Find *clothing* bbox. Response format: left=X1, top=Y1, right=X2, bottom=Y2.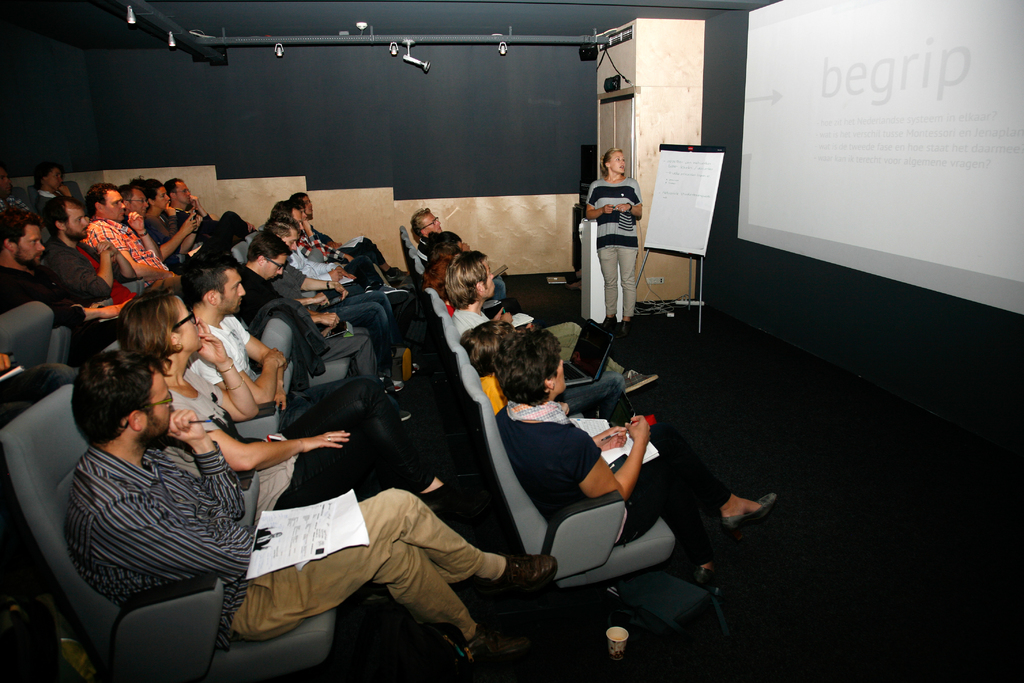
left=239, top=262, right=381, bottom=384.
